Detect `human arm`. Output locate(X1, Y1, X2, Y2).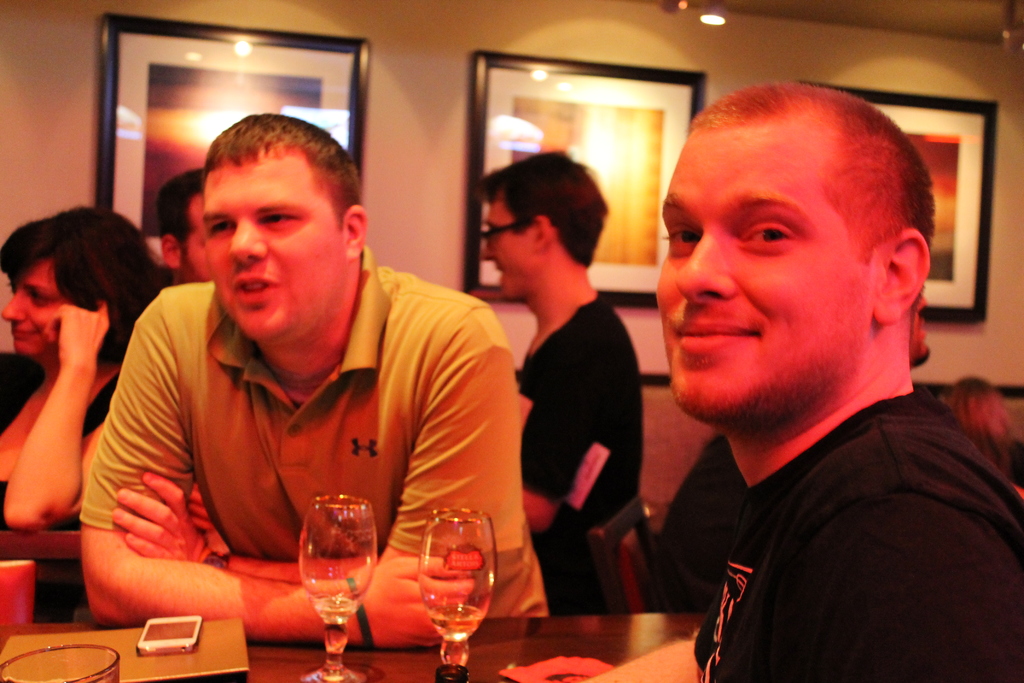
locate(0, 292, 120, 534).
